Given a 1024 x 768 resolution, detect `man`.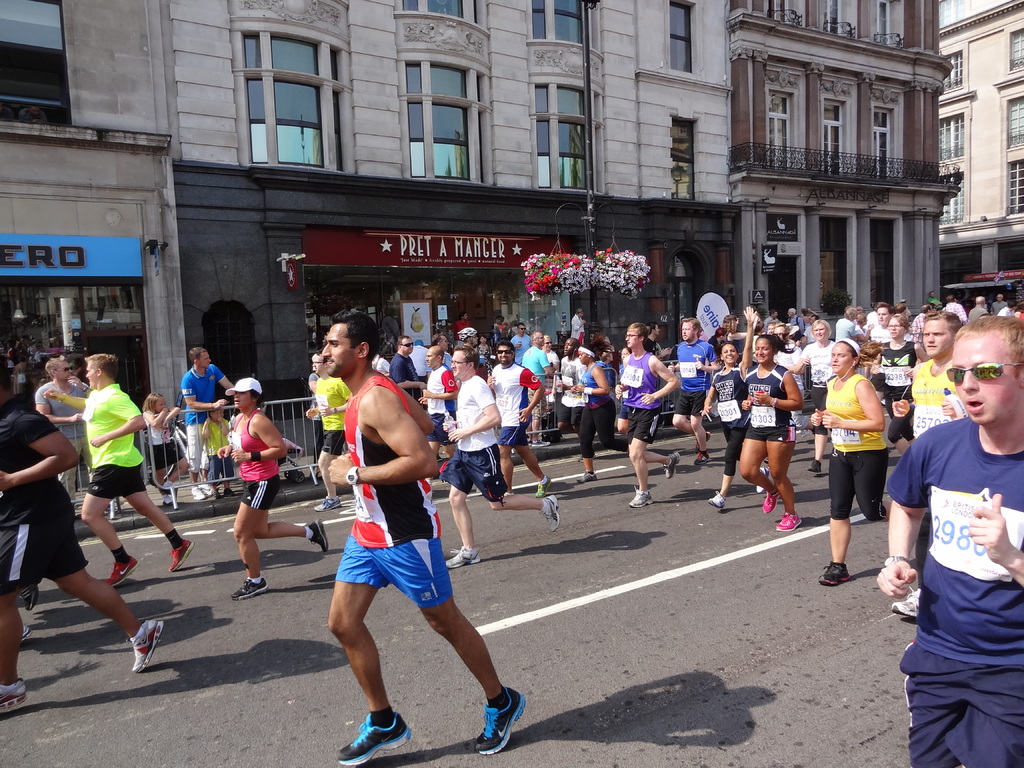
locate(34, 355, 90, 519).
